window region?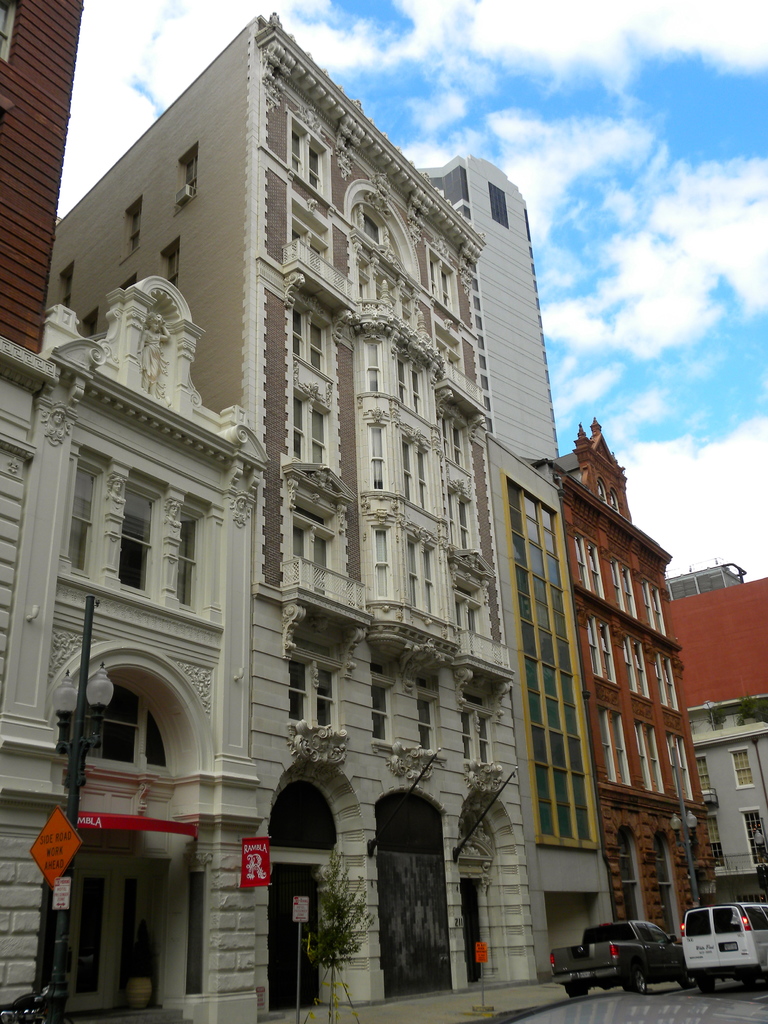
pyautogui.locateOnScreen(739, 749, 754, 784)
